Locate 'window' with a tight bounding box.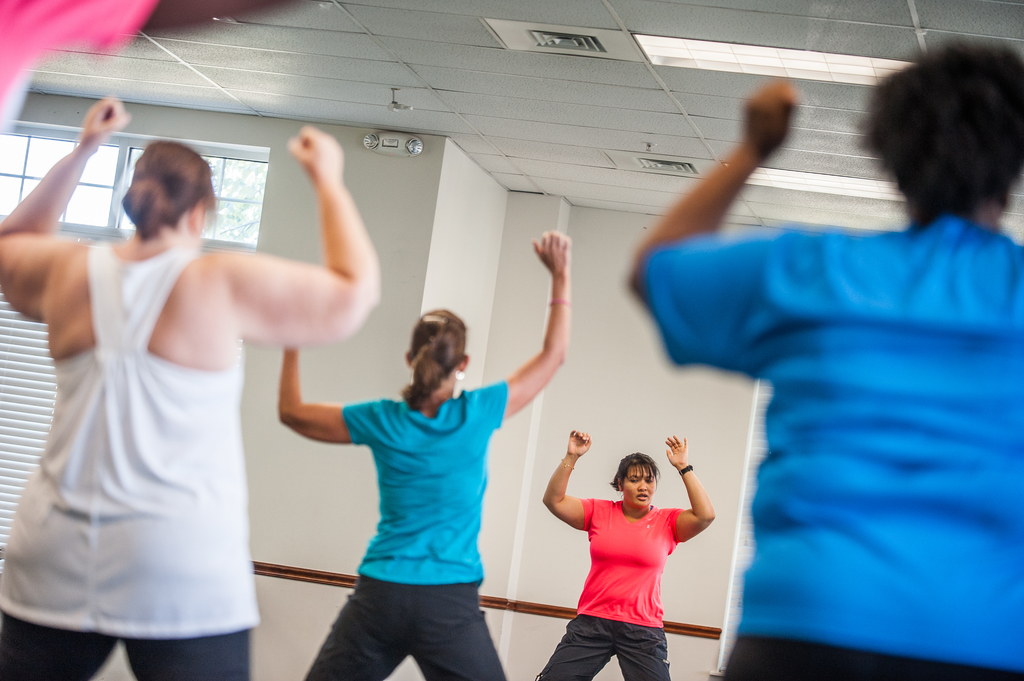
x1=709, y1=381, x2=771, y2=679.
